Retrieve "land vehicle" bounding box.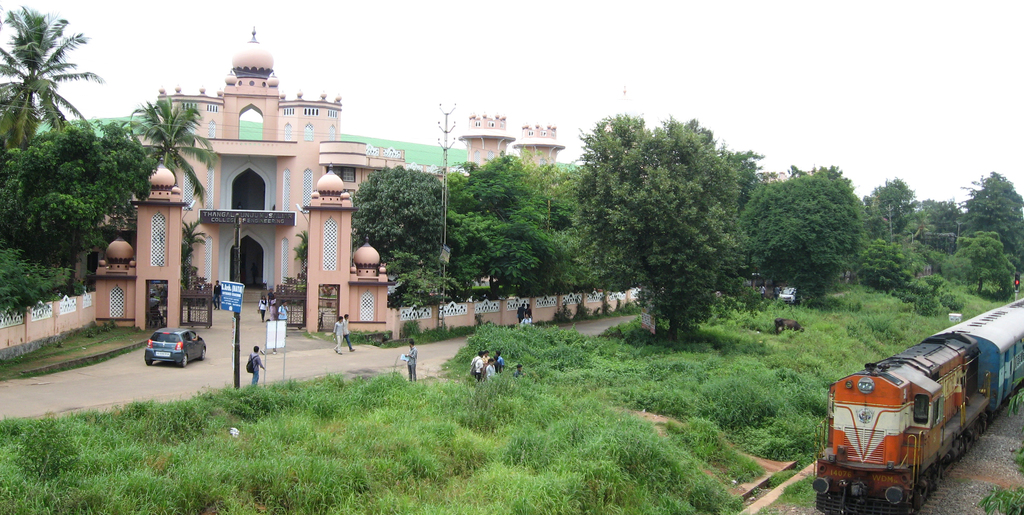
Bounding box: x1=814, y1=299, x2=1023, y2=514.
